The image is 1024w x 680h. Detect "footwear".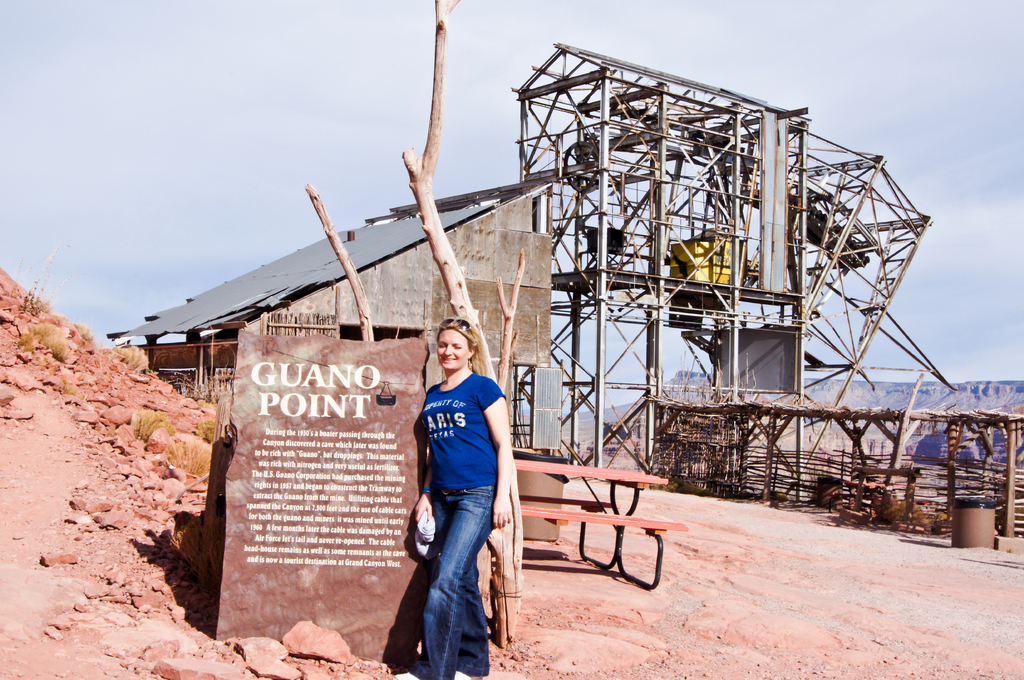
Detection: [391,672,417,679].
